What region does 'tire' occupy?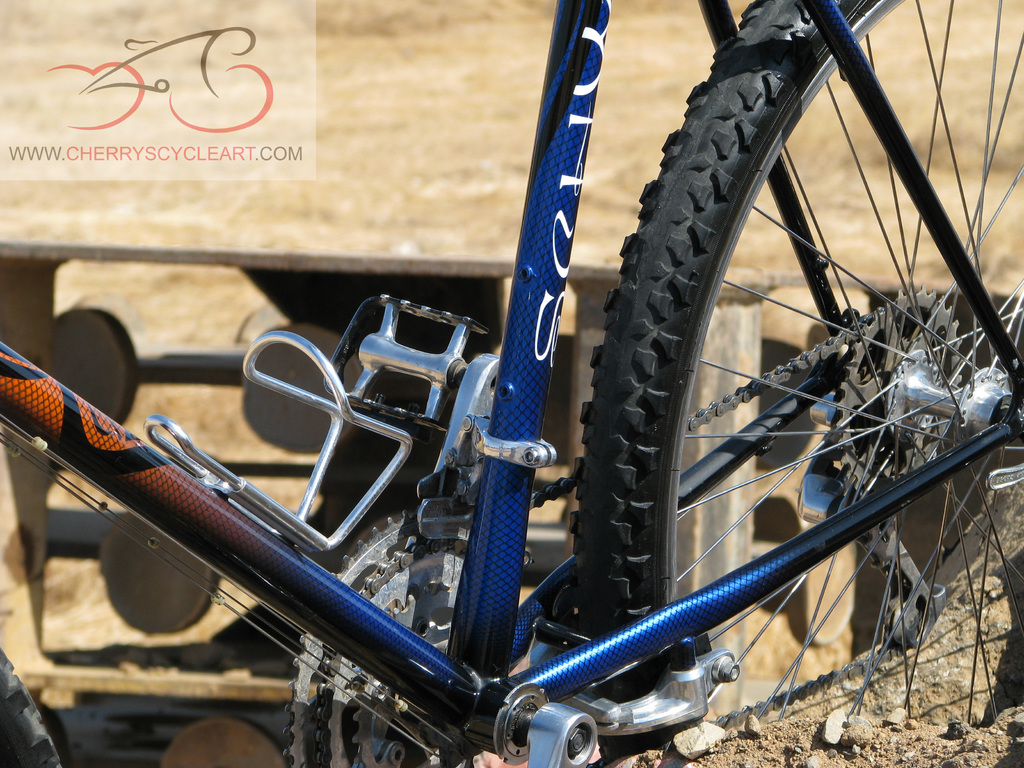
{"left": 559, "top": 37, "right": 855, "bottom": 724}.
